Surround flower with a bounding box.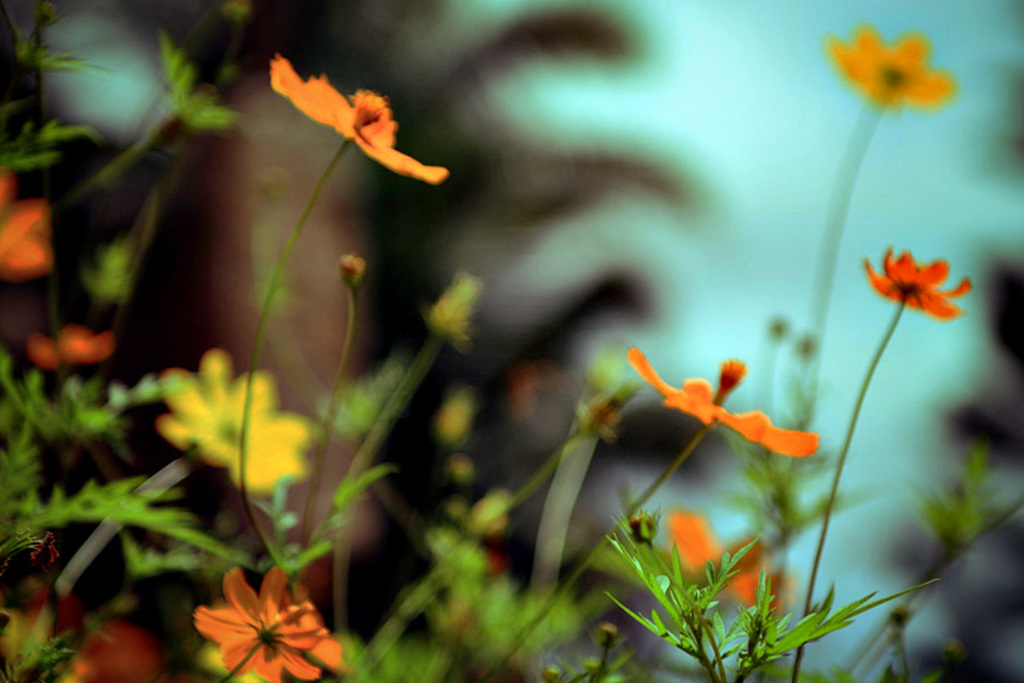
(0, 168, 56, 278).
